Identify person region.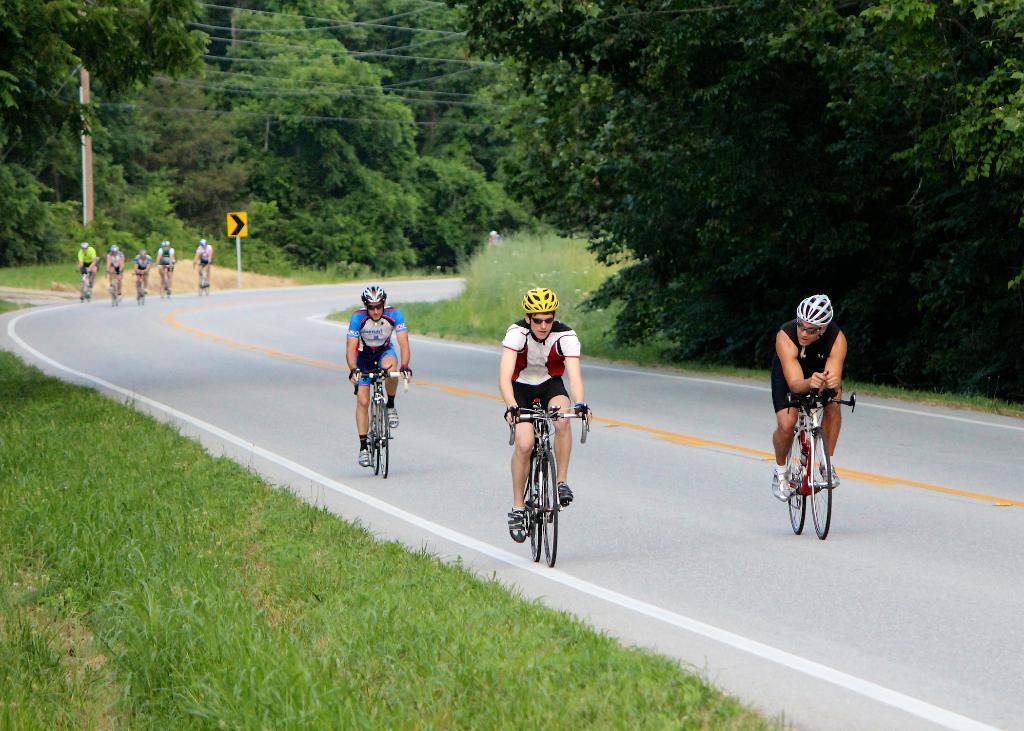
Region: Rect(132, 246, 150, 285).
